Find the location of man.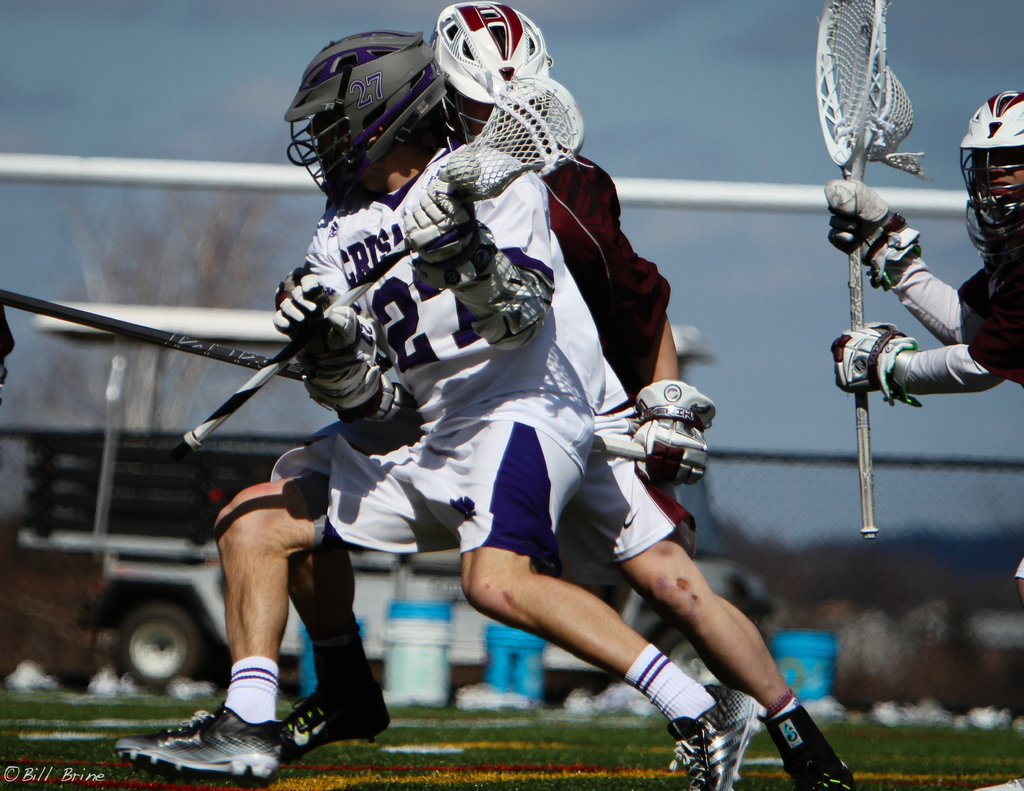
Location: bbox(272, 0, 895, 787).
